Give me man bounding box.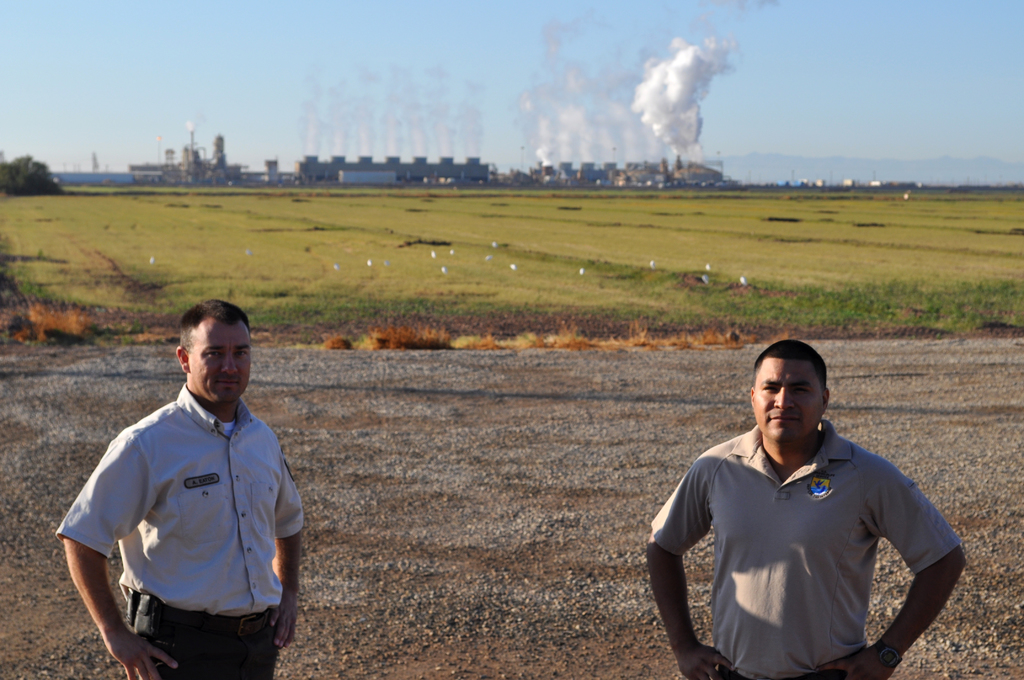
(647,337,966,679).
